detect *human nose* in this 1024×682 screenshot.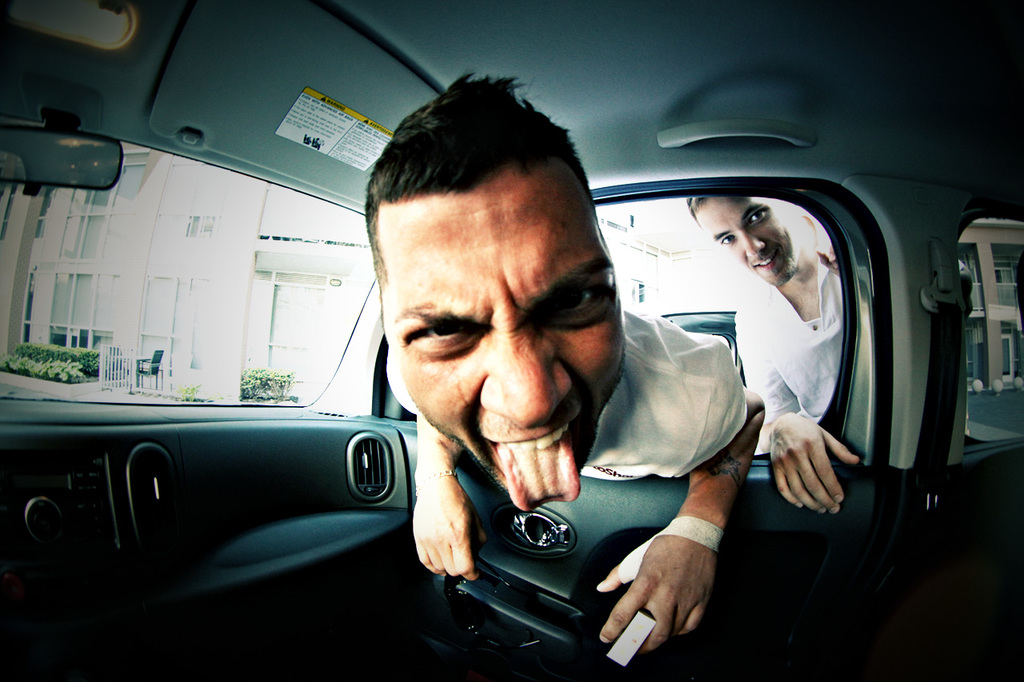
Detection: (740, 231, 767, 256).
